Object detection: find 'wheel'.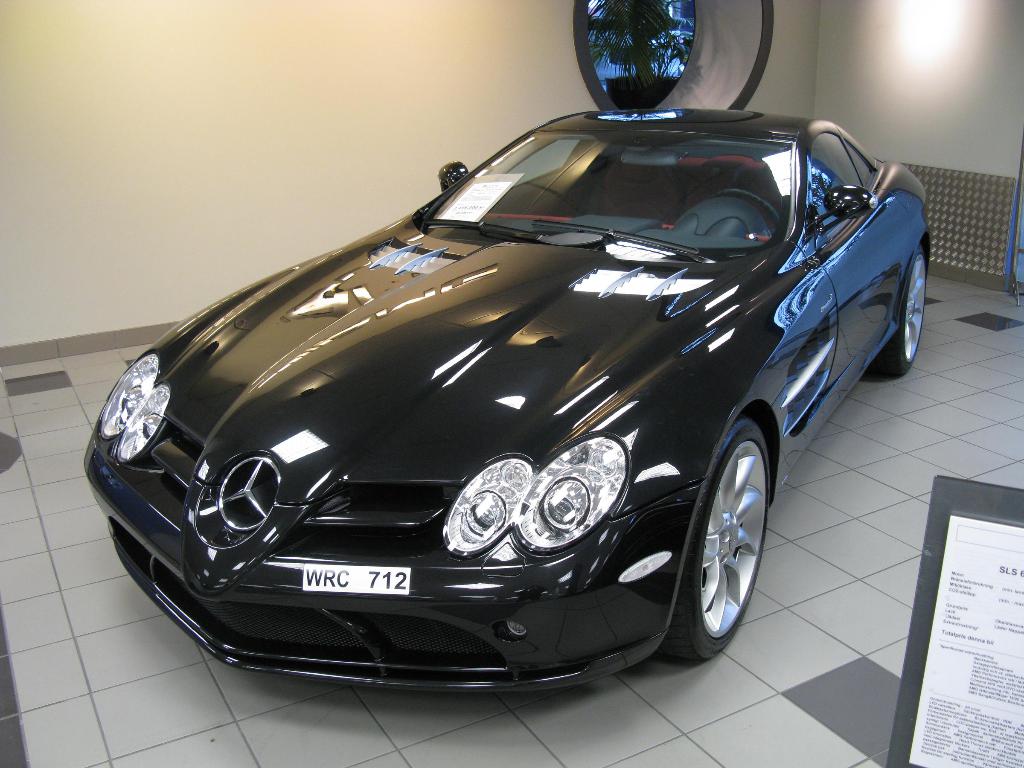
(x1=698, y1=184, x2=776, y2=235).
